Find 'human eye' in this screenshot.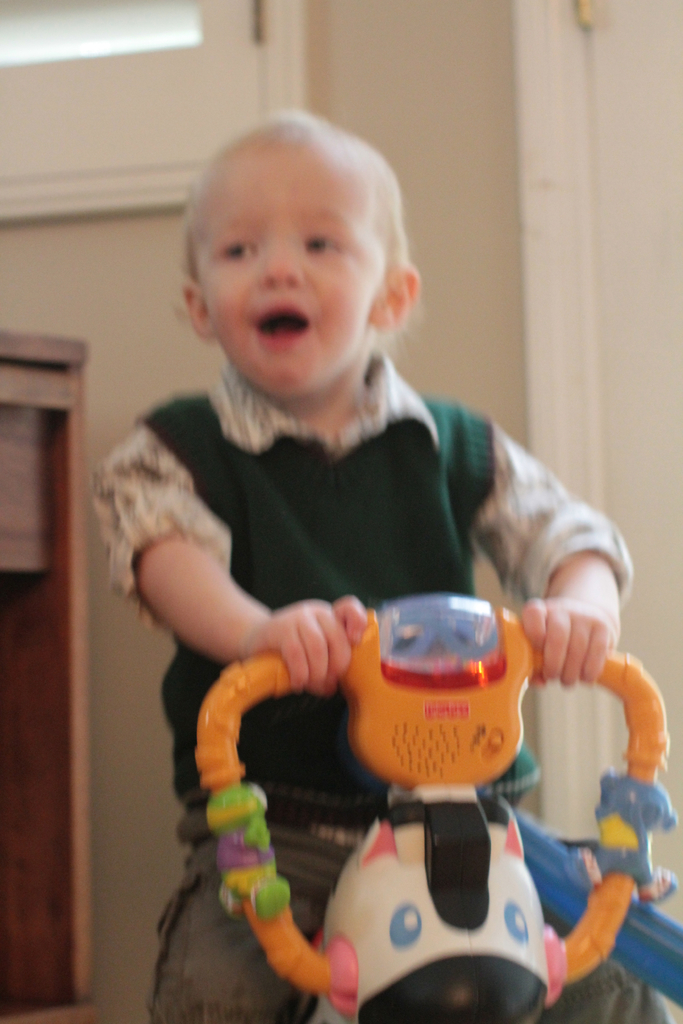
The bounding box for 'human eye' is l=300, t=229, r=356, b=255.
